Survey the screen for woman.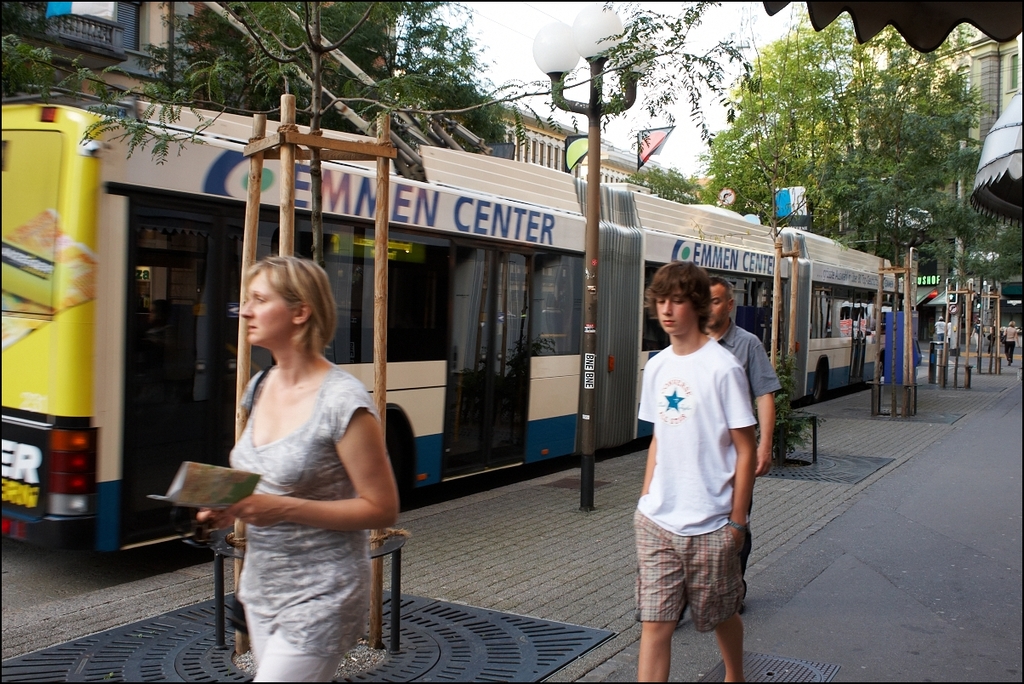
Survey found: x1=196, y1=232, x2=400, y2=683.
